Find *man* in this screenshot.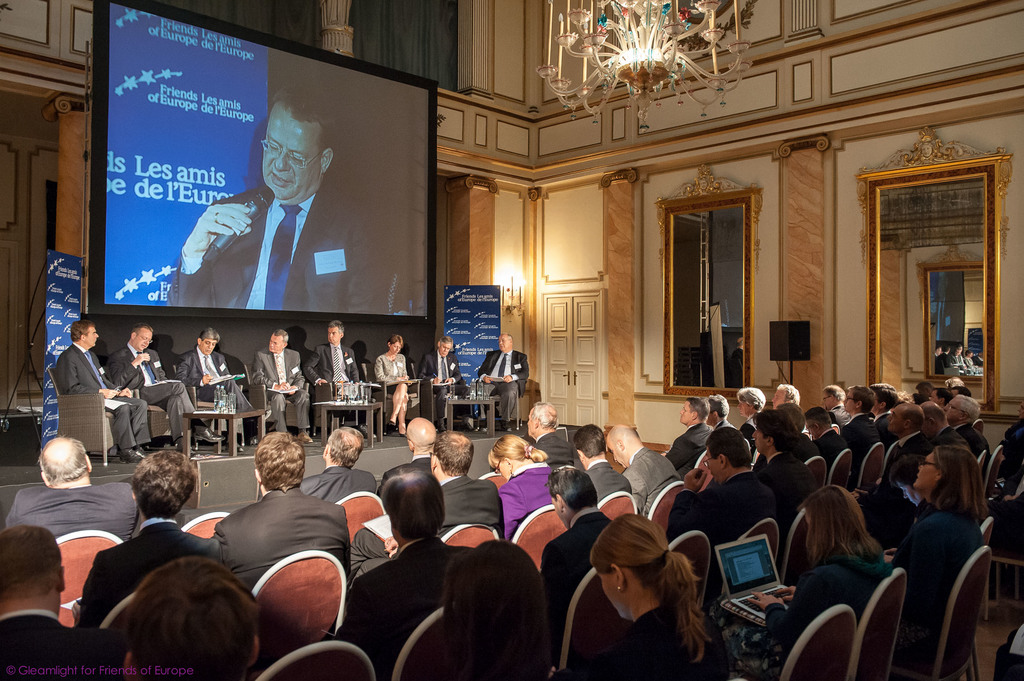
The bounding box for *man* is locate(0, 529, 123, 680).
